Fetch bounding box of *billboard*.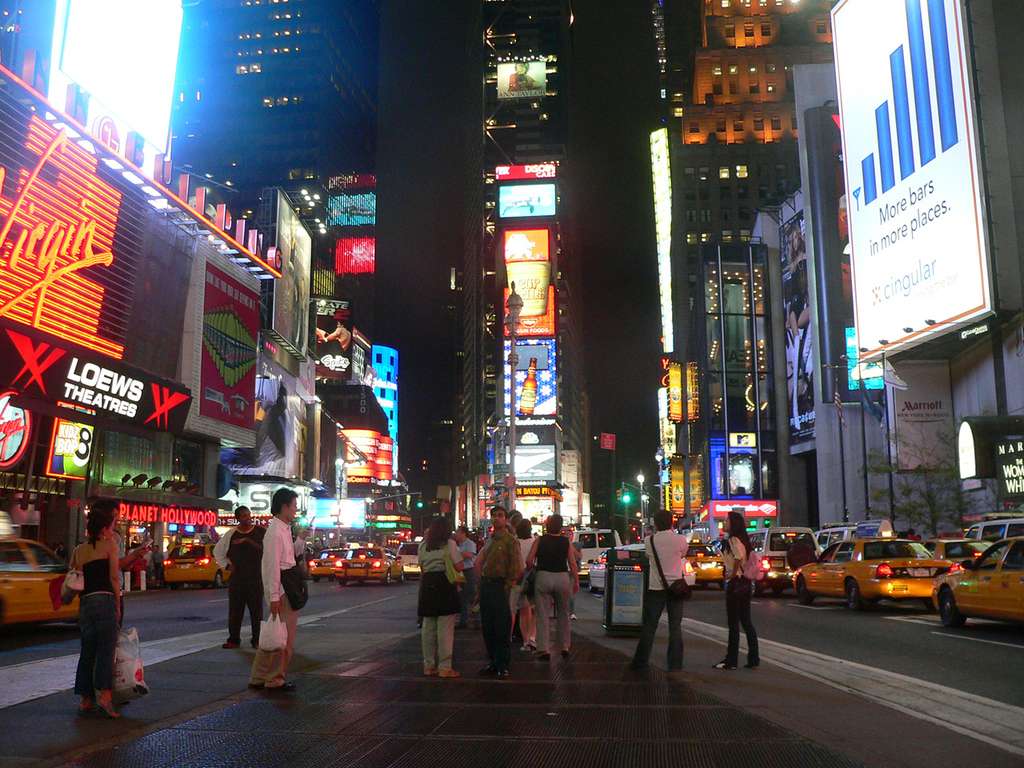
Bbox: l=494, t=64, r=549, b=102.
